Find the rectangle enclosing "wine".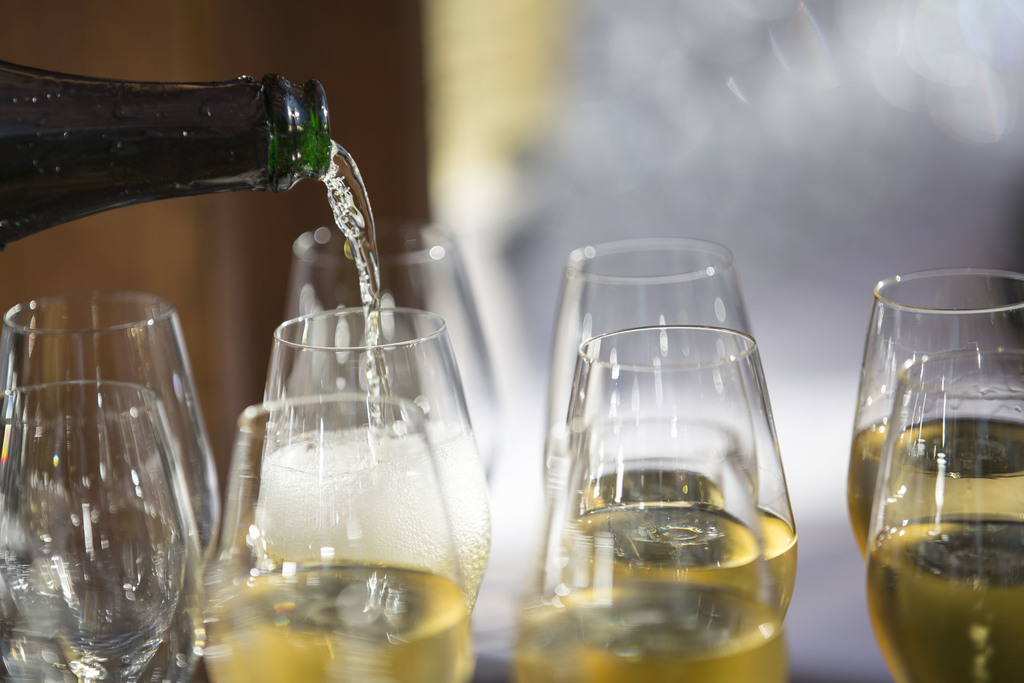
select_region(557, 458, 726, 506).
